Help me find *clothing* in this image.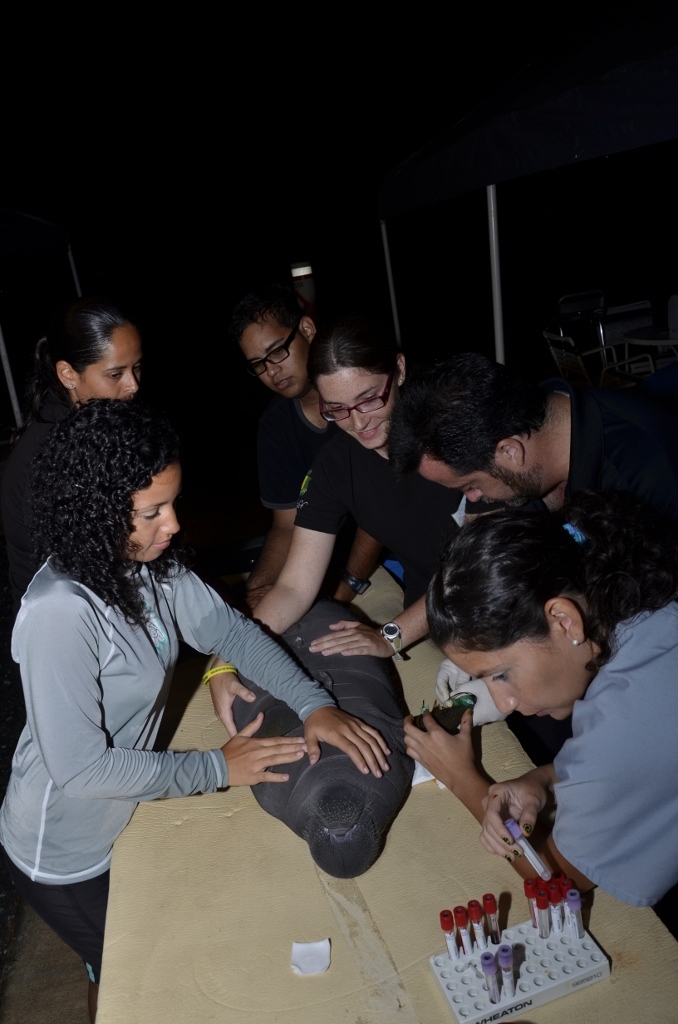
Found it: <region>8, 494, 294, 932</region>.
